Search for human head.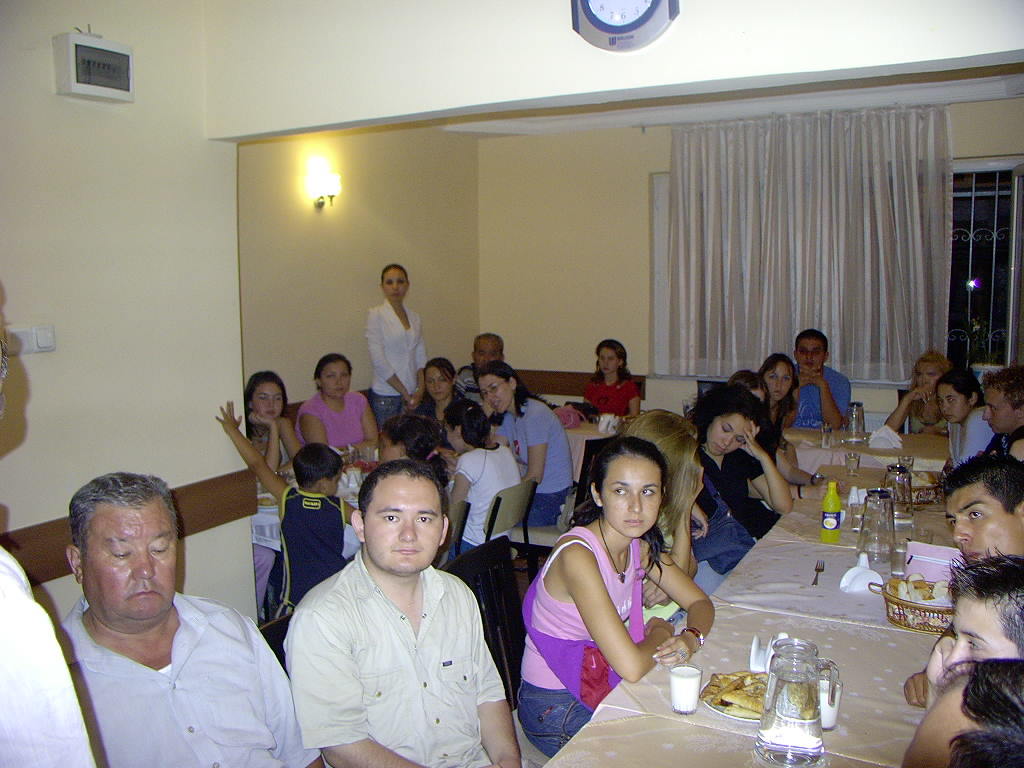
Found at (445,396,494,451).
